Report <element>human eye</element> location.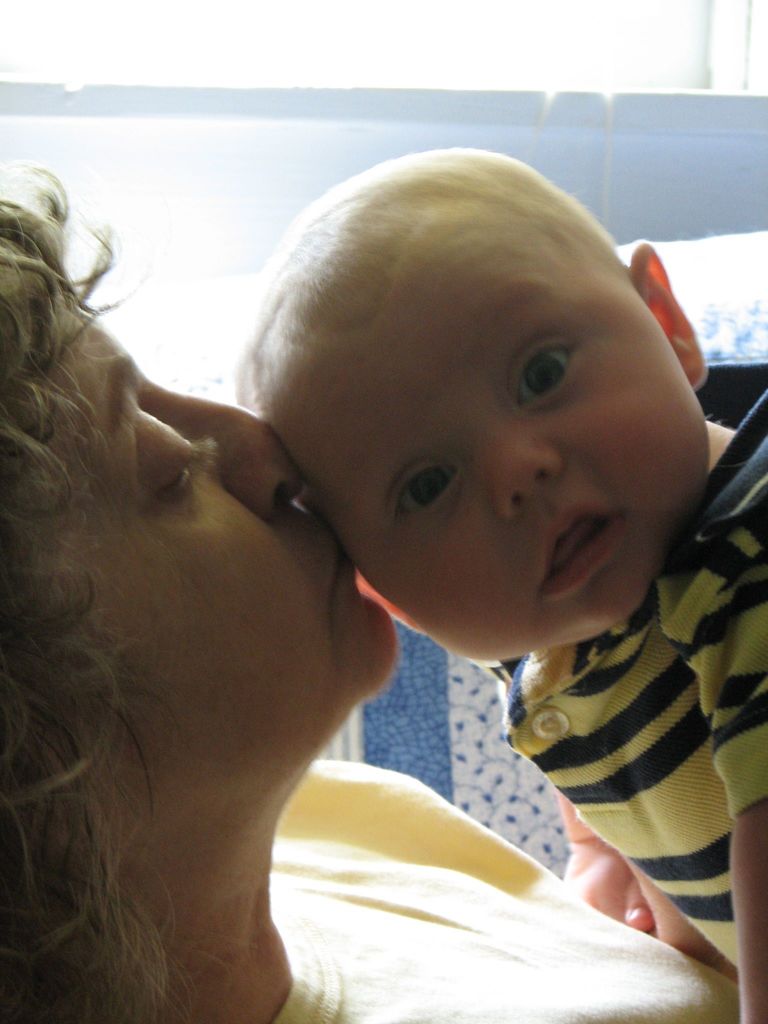
Report: detection(516, 322, 611, 406).
